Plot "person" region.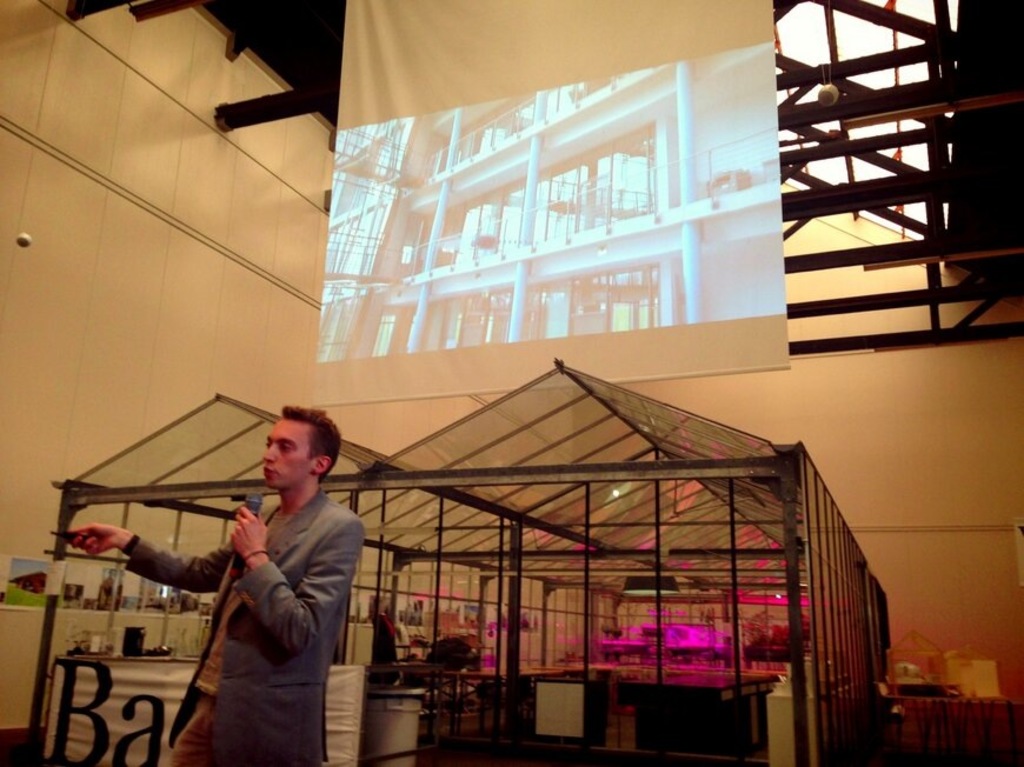
Plotted at 113/387/354/761.
